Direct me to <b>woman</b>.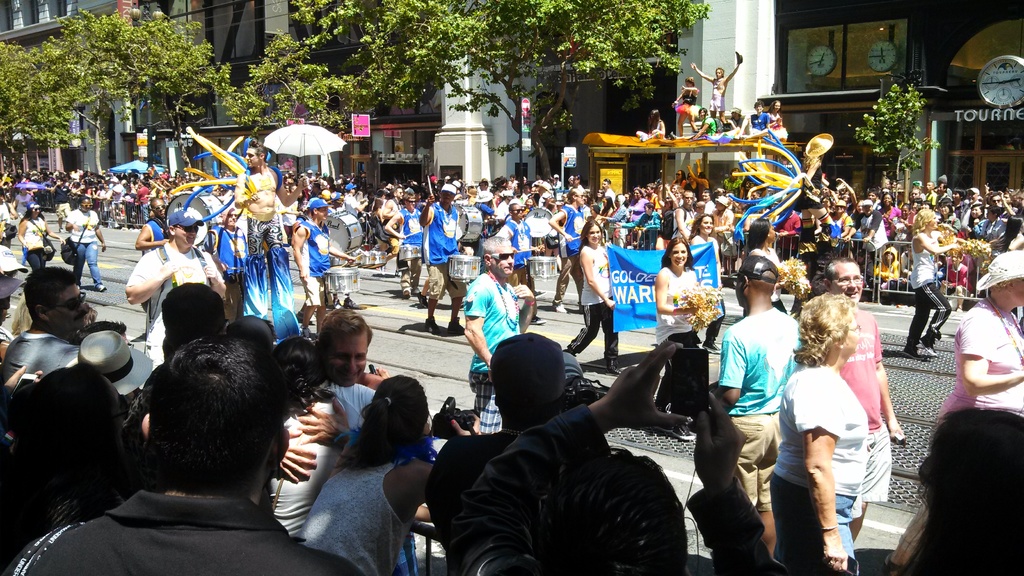
Direction: box(561, 218, 626, 374).
